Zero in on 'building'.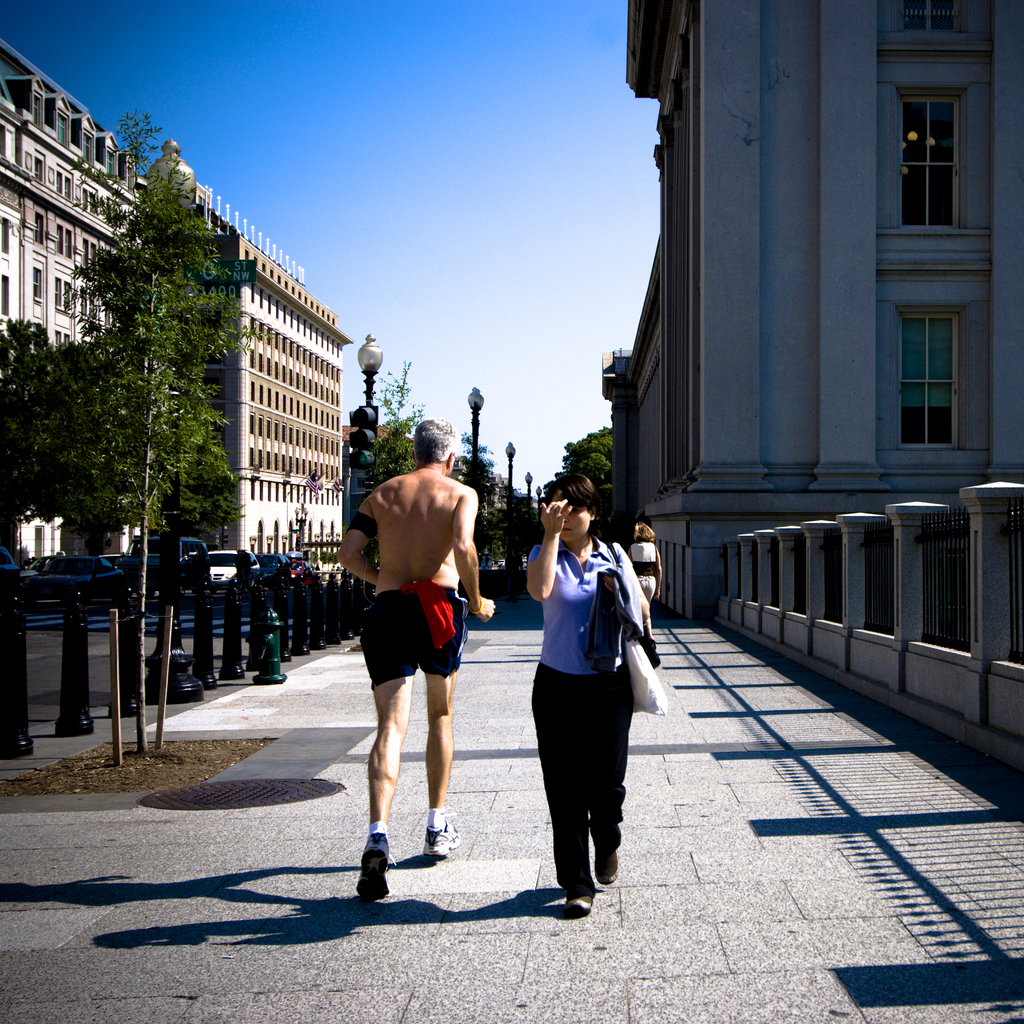
Zeroed in: [0, 38, 353, 572].
